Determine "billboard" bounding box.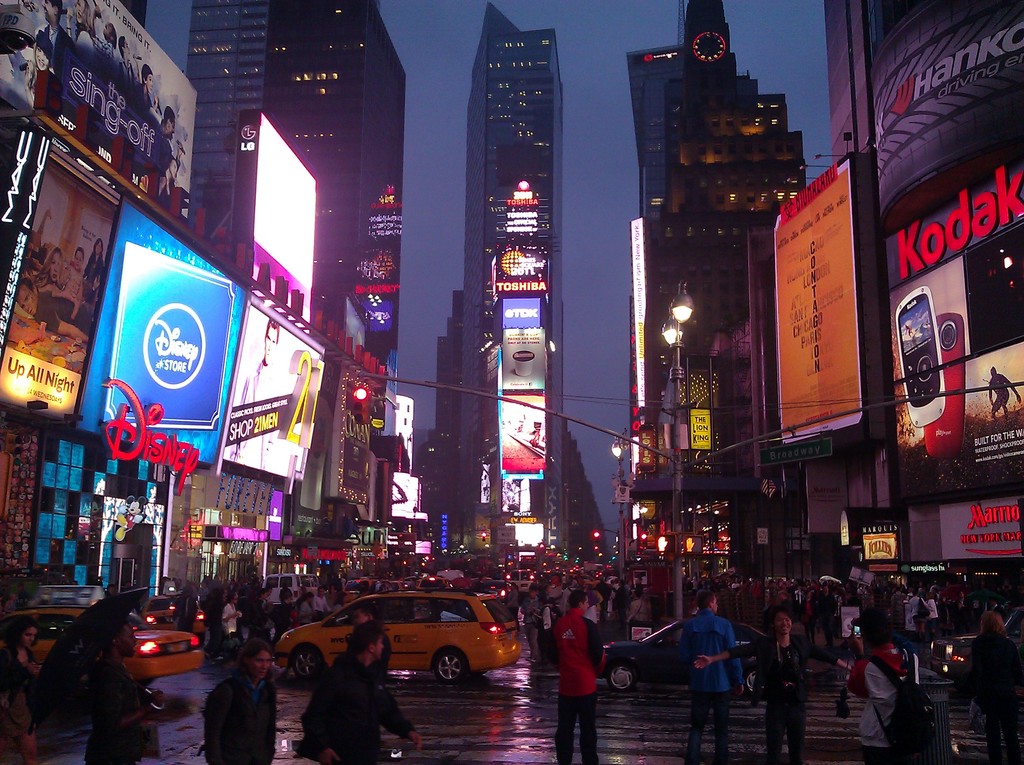
Determined: bbox=(0, 141, 121, 430).
